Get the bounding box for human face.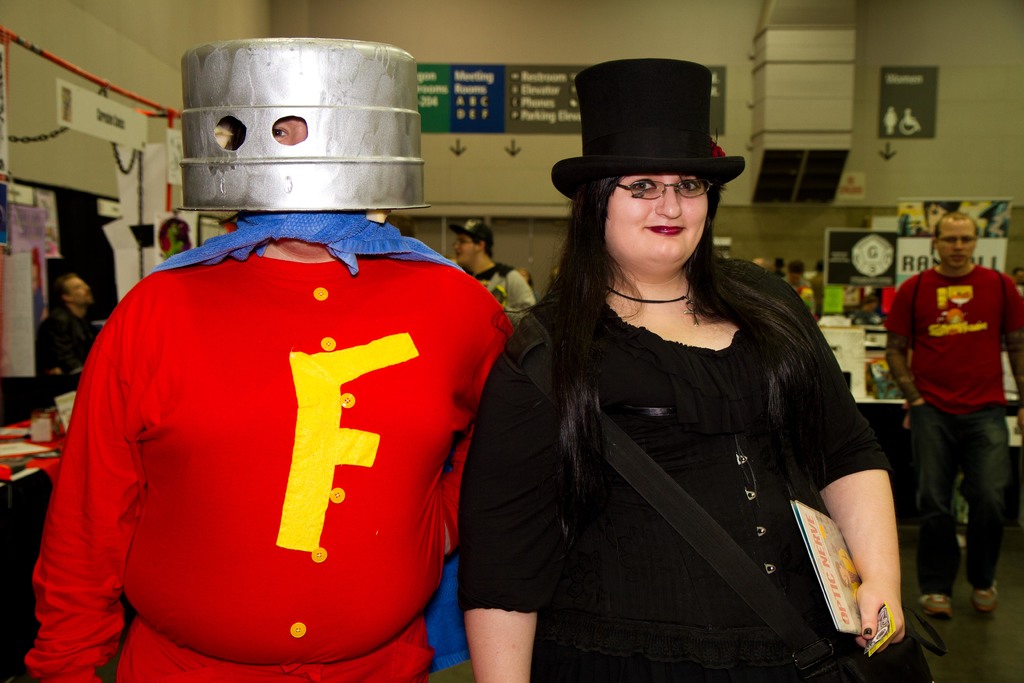
locate(63, 277, 94, 307).
